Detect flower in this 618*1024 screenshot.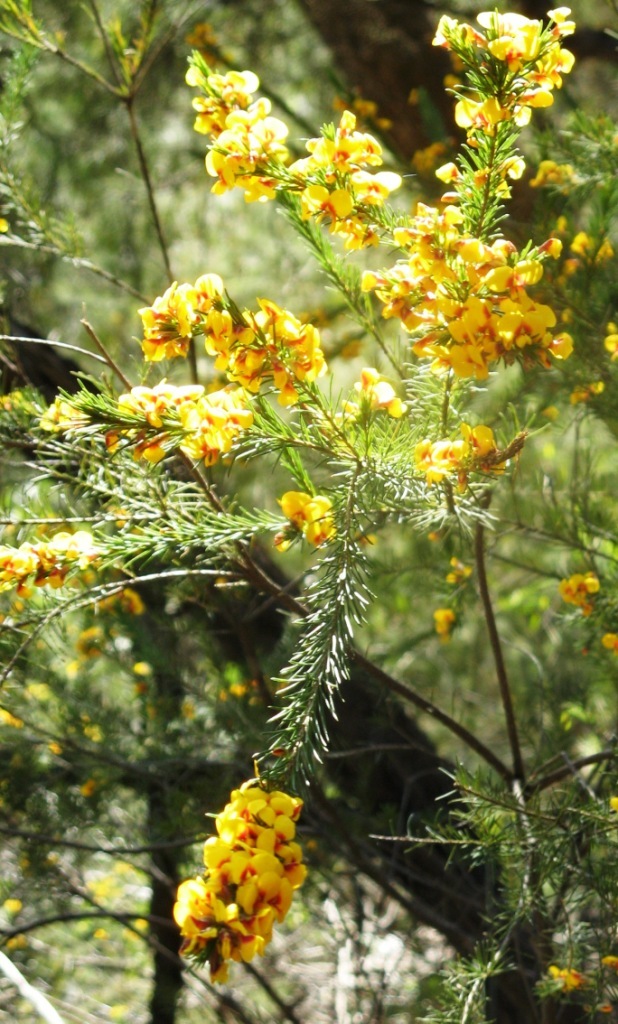
Detection: select_region(135, 275, 319, 392).
